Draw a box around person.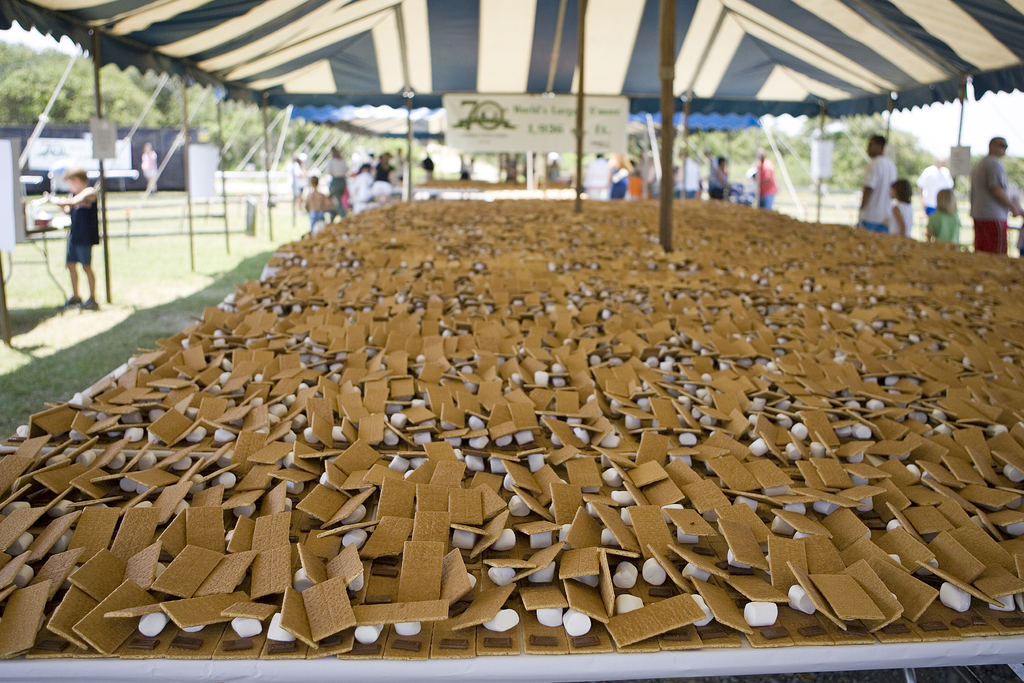
[x1=143, y1=143, x2=159, y2=193].
